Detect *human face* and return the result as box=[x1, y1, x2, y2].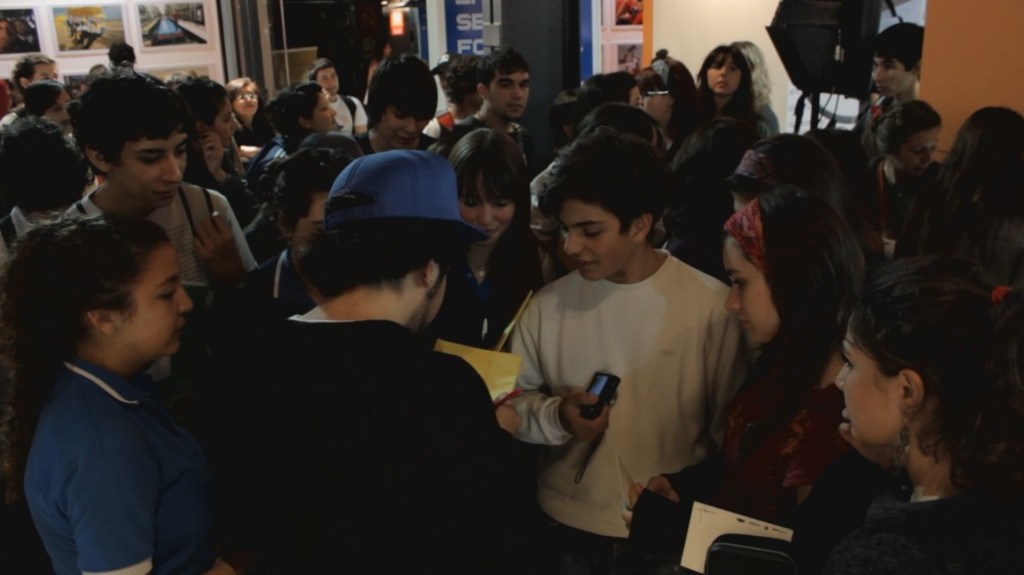
box=[898, 125, 939, 178].
